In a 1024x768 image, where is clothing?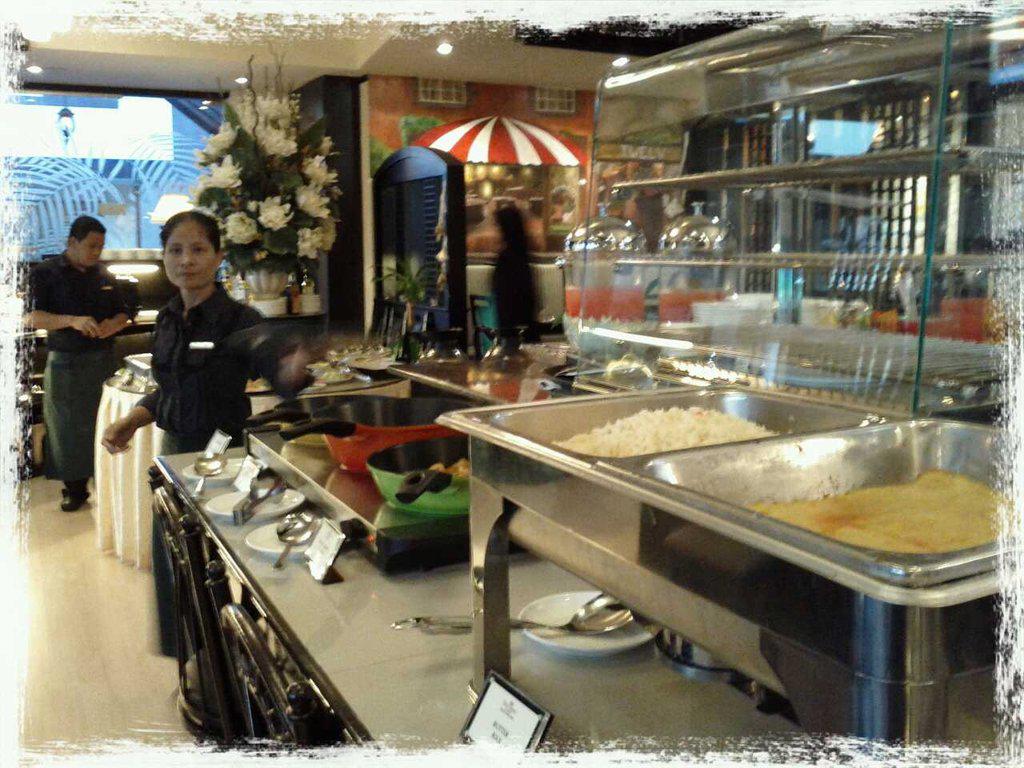
28, 245, 139, 503.
